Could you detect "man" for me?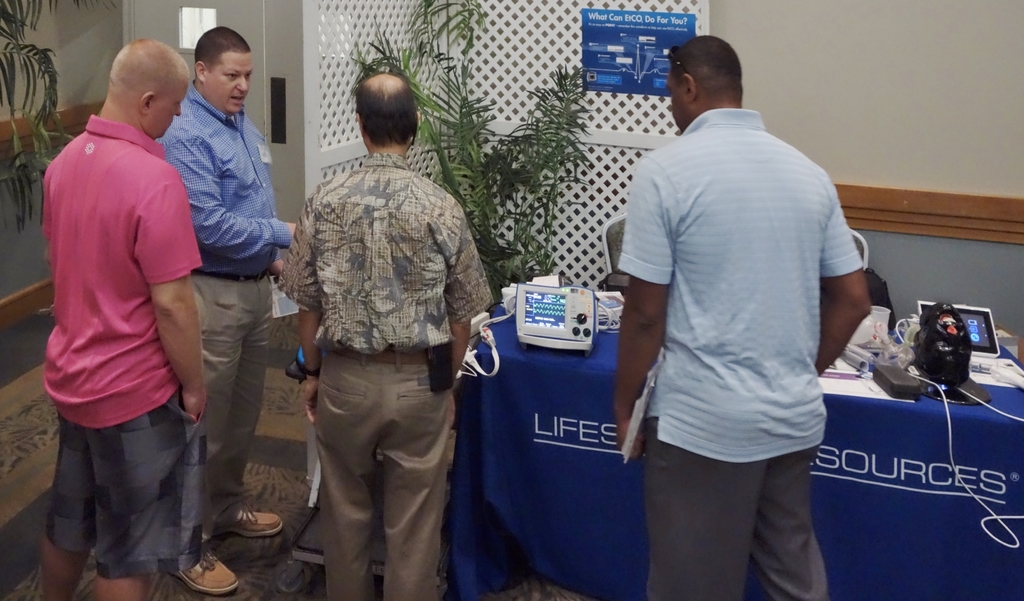
Detection result: x1=42, y1=38, x2=209, y2=600.
